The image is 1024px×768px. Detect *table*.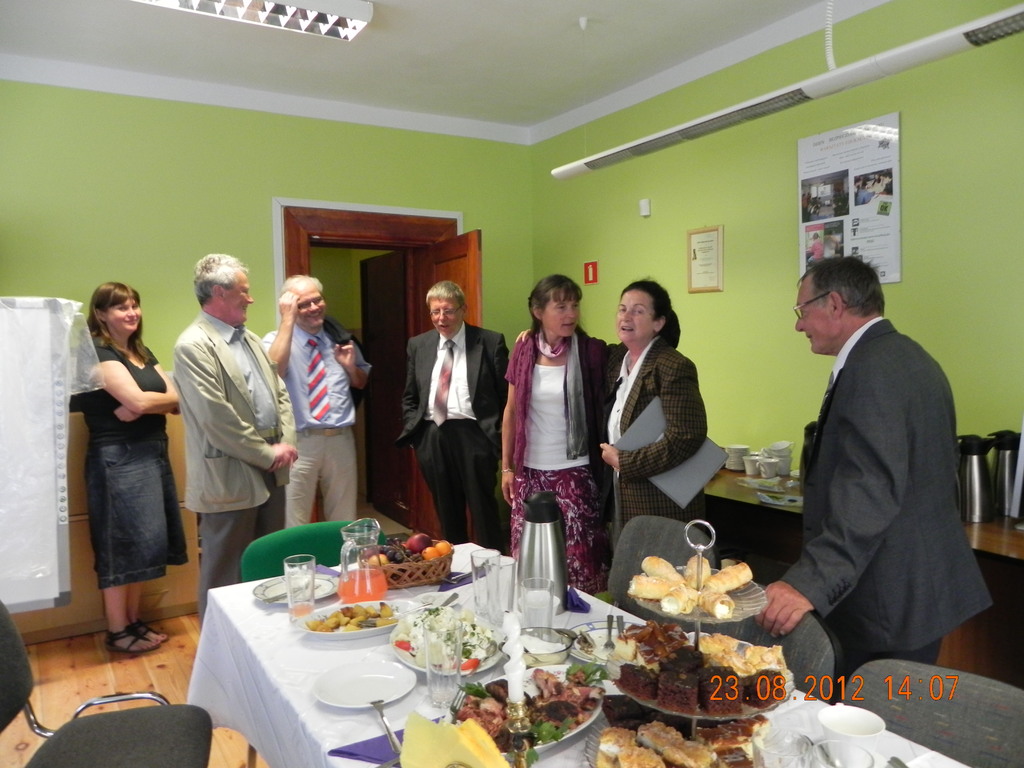
Detection: (x1=702, y1=445, x2=1023, y2=558).
